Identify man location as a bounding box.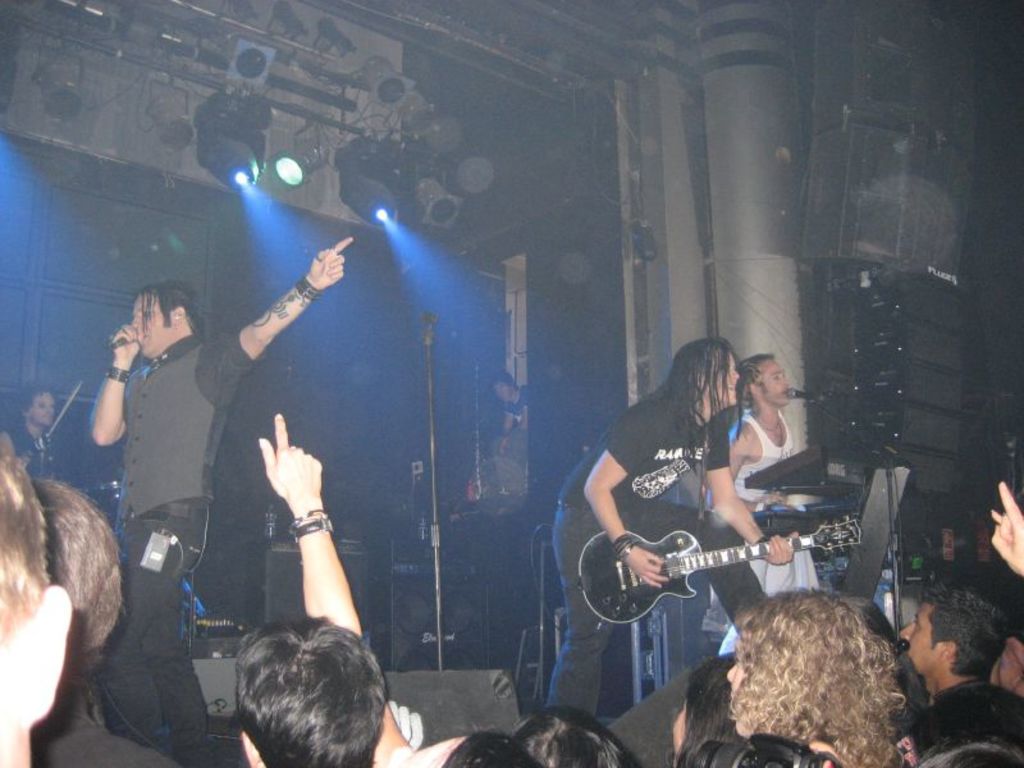
region(886, 593, 1020, 749).
